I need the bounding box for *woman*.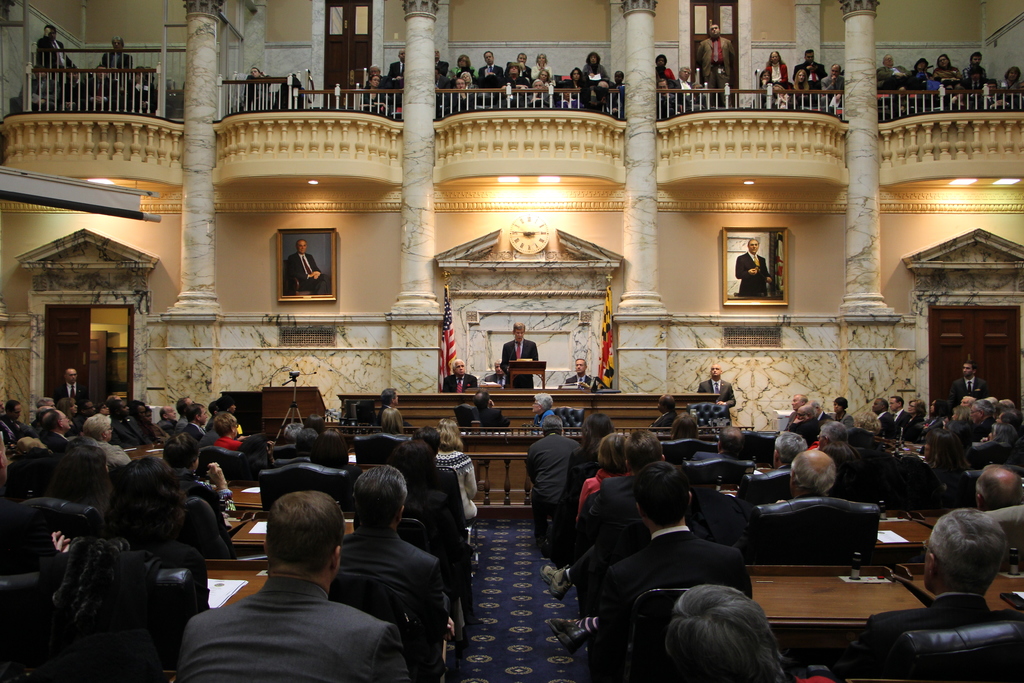
Here it is: left=586, top=50, right=615, bottom=93.
